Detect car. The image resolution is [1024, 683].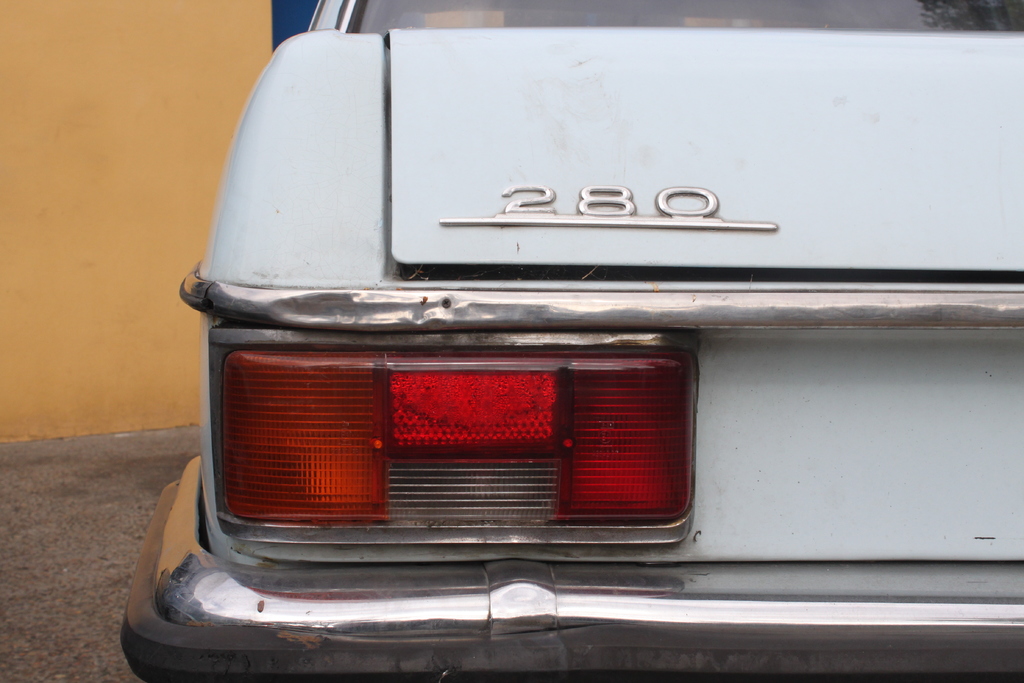
bbox=[118, 0, 1023, 682].
